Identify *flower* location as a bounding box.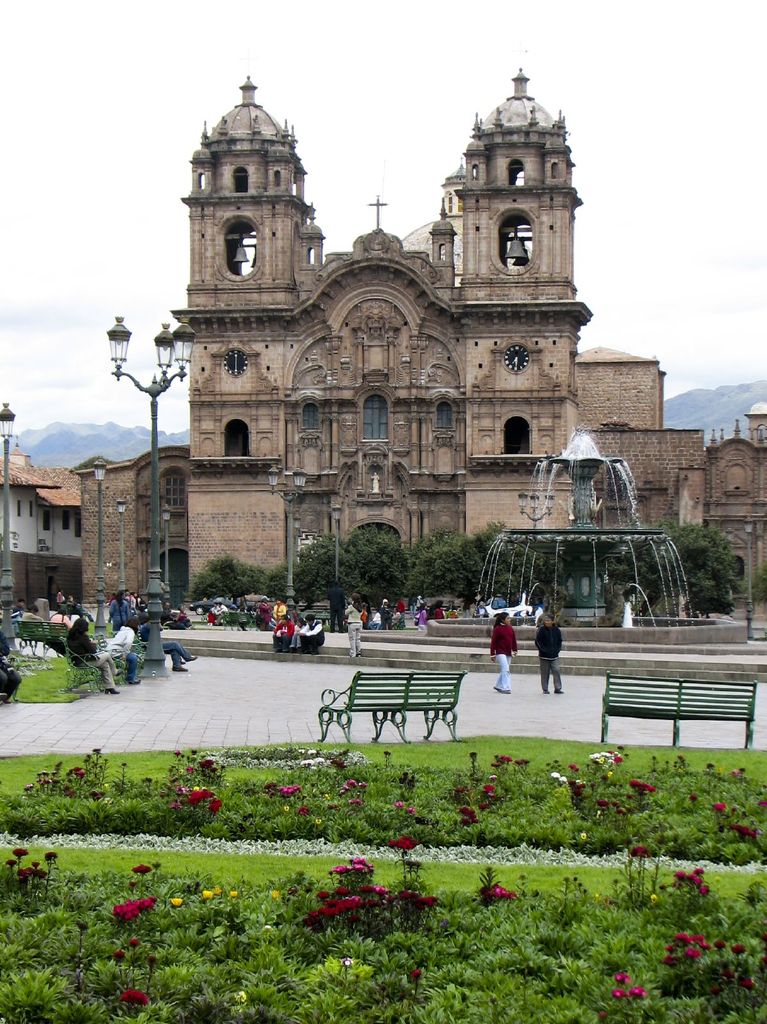
x1=616 y1=972 x2=624 y2=984.
